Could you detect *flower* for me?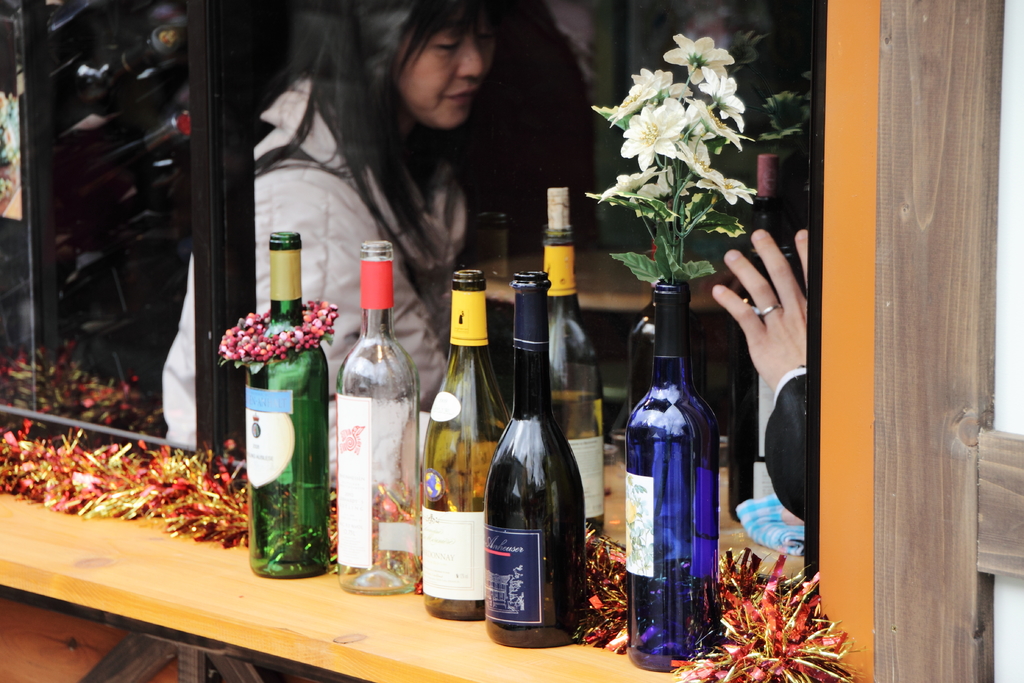
Detection result: 664:32:735:85.
